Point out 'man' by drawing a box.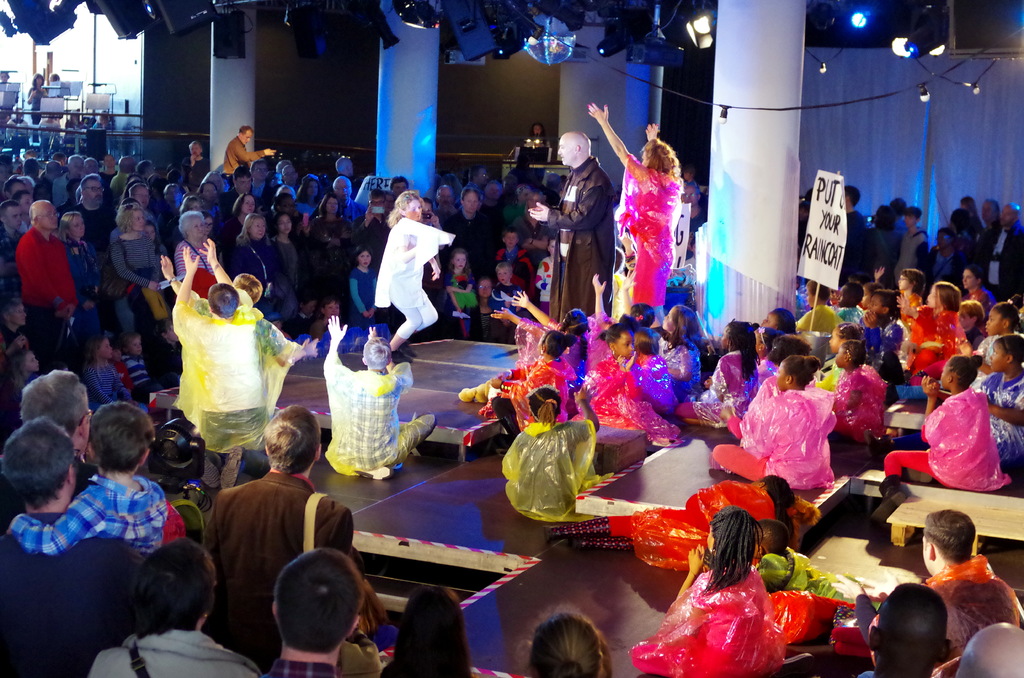
pyautogui.locateOnScreen(976, 199, 997, 226).
